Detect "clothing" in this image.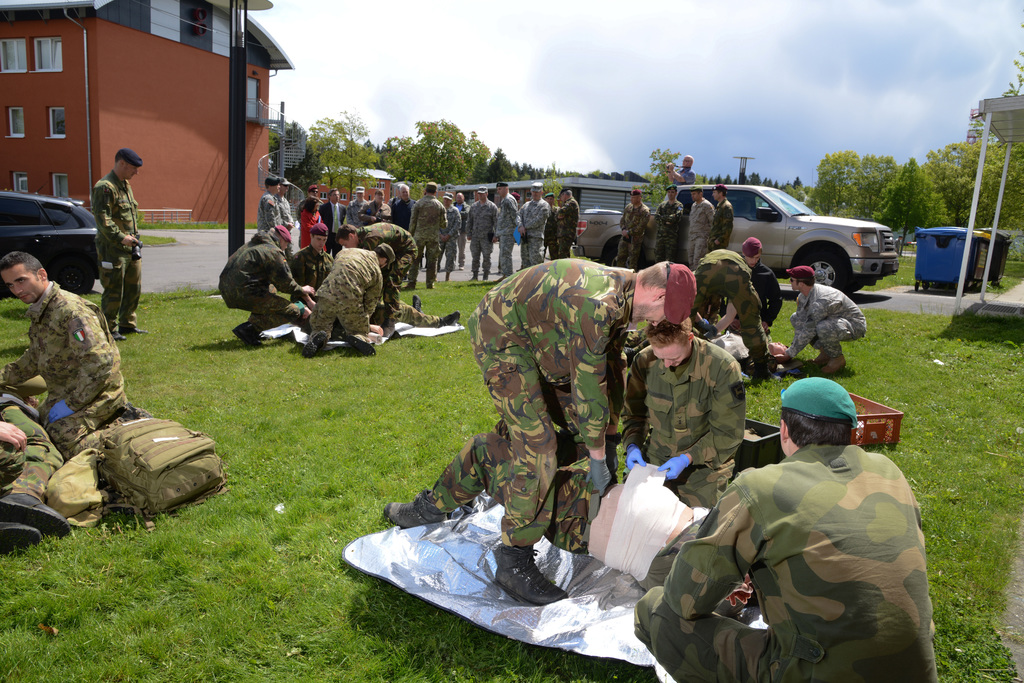
Detection: 707,198,742,248.
